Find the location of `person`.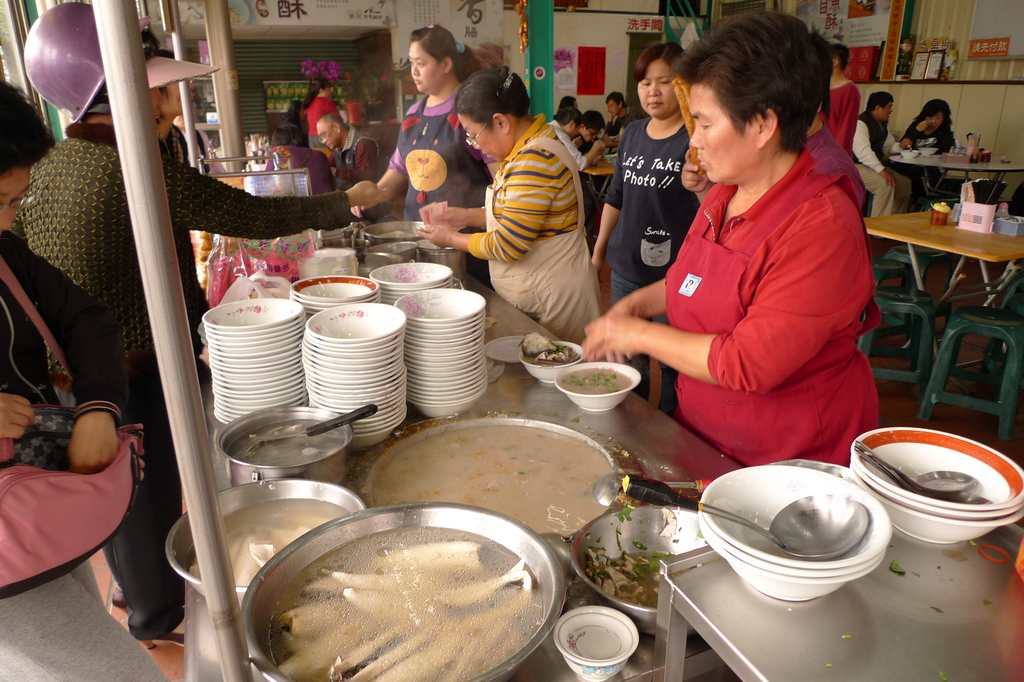
Location: <bbox>894, 97, 969, 202</bbox>.
